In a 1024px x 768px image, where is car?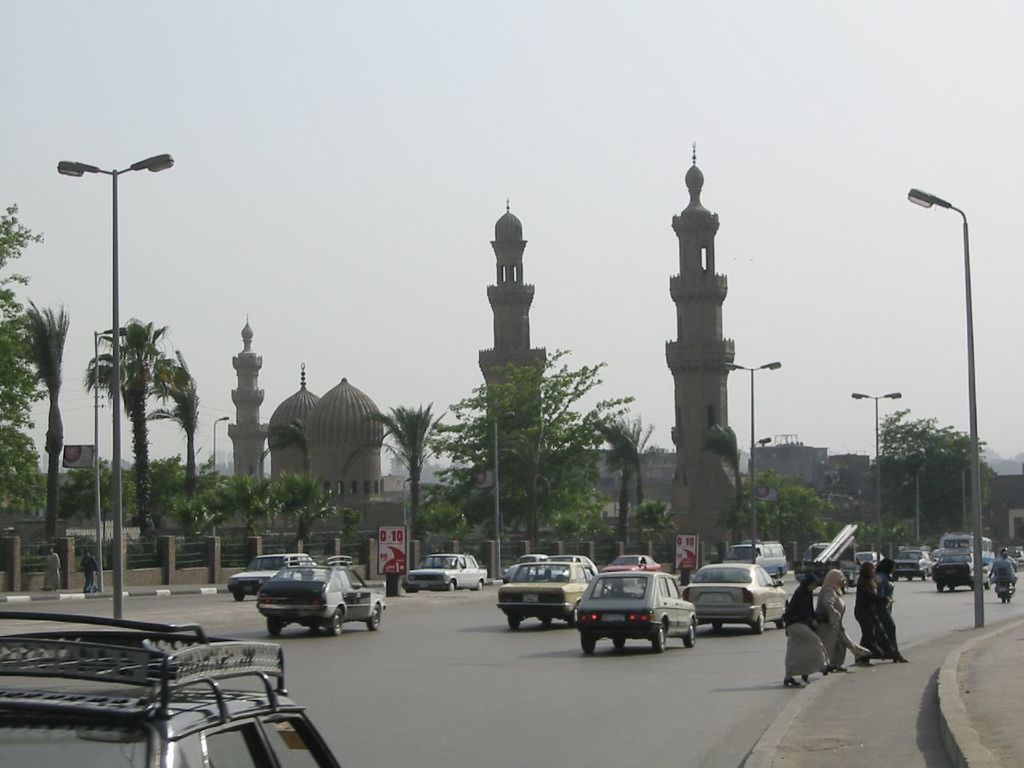
x1=227, y1=558, x2=316, y2=602.
